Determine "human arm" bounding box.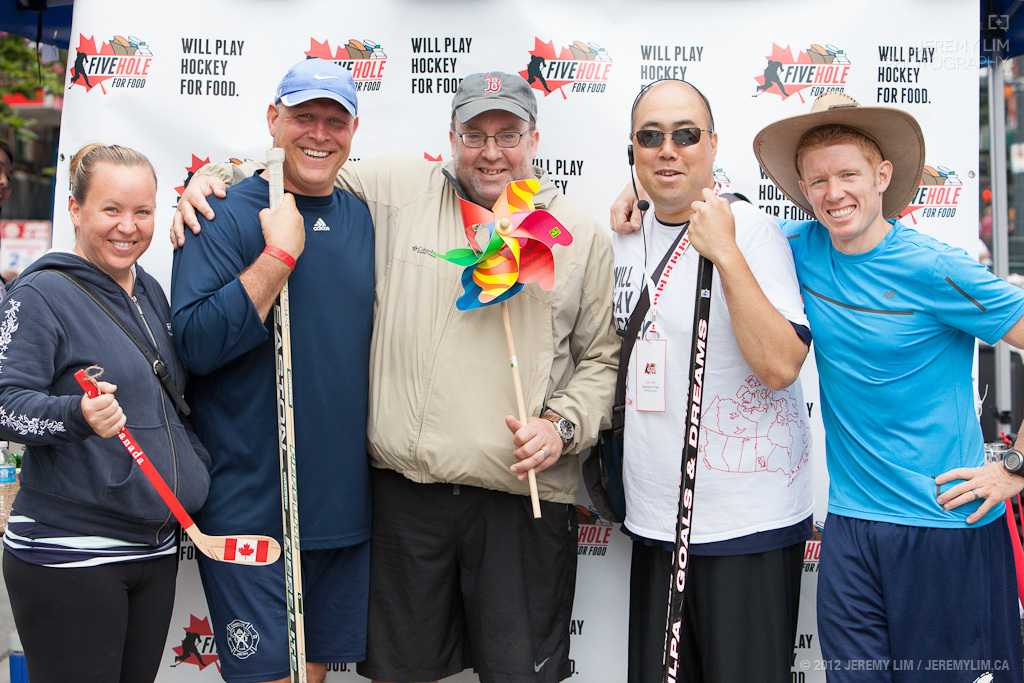
Determined: [166,196,304,385].
